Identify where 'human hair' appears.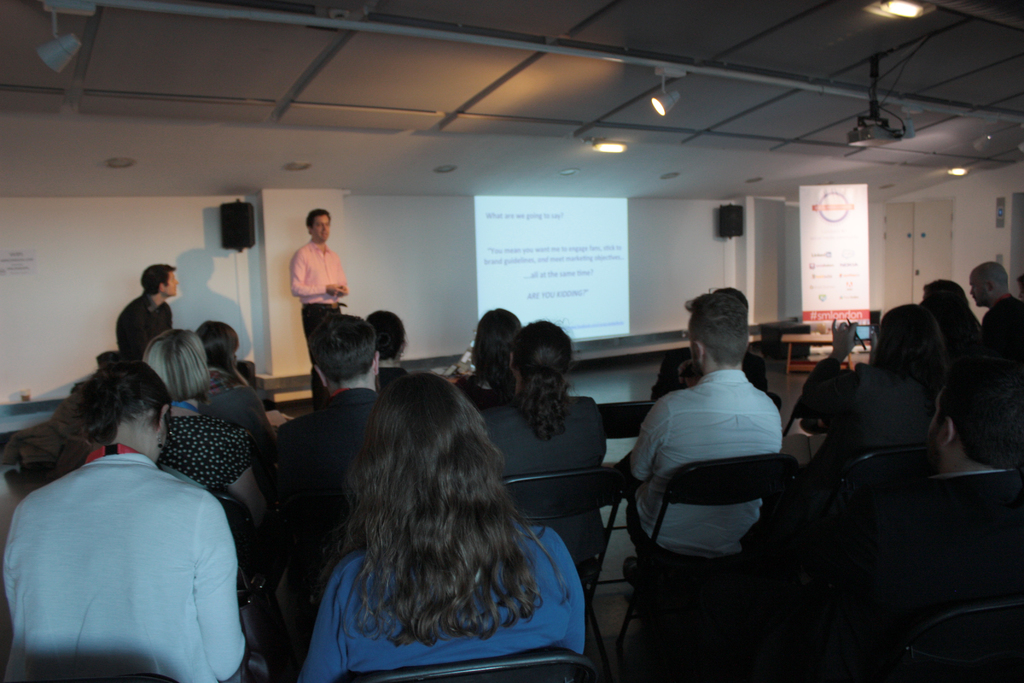
Appears at box=[348, 373, 570, 646].
